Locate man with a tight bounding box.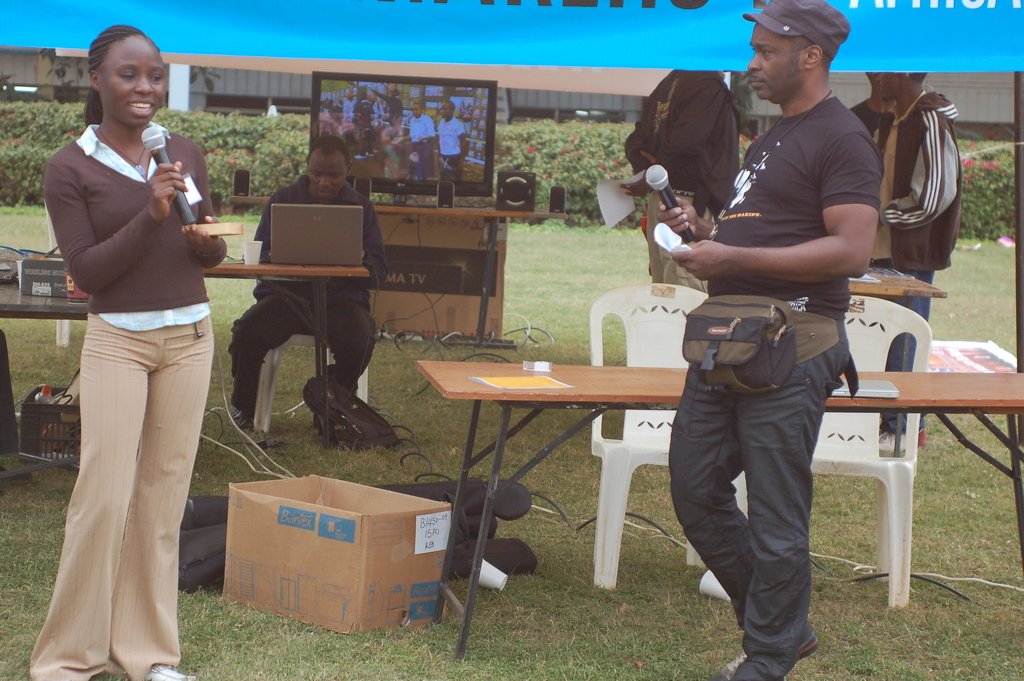
(left=229, top=136, right=390, bottom=437).
